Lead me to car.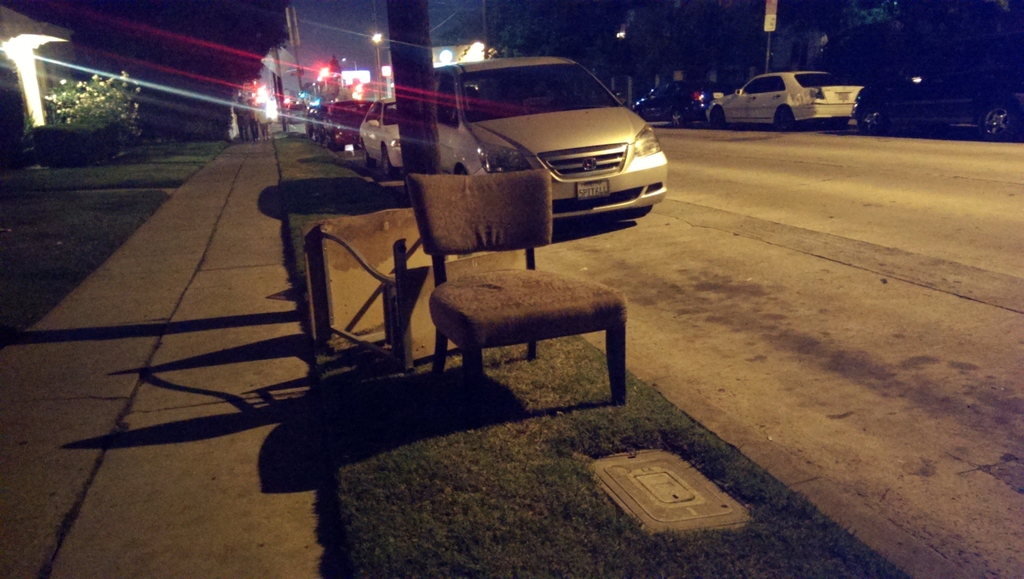
Lead to rect(431, 55, 676, 225).
